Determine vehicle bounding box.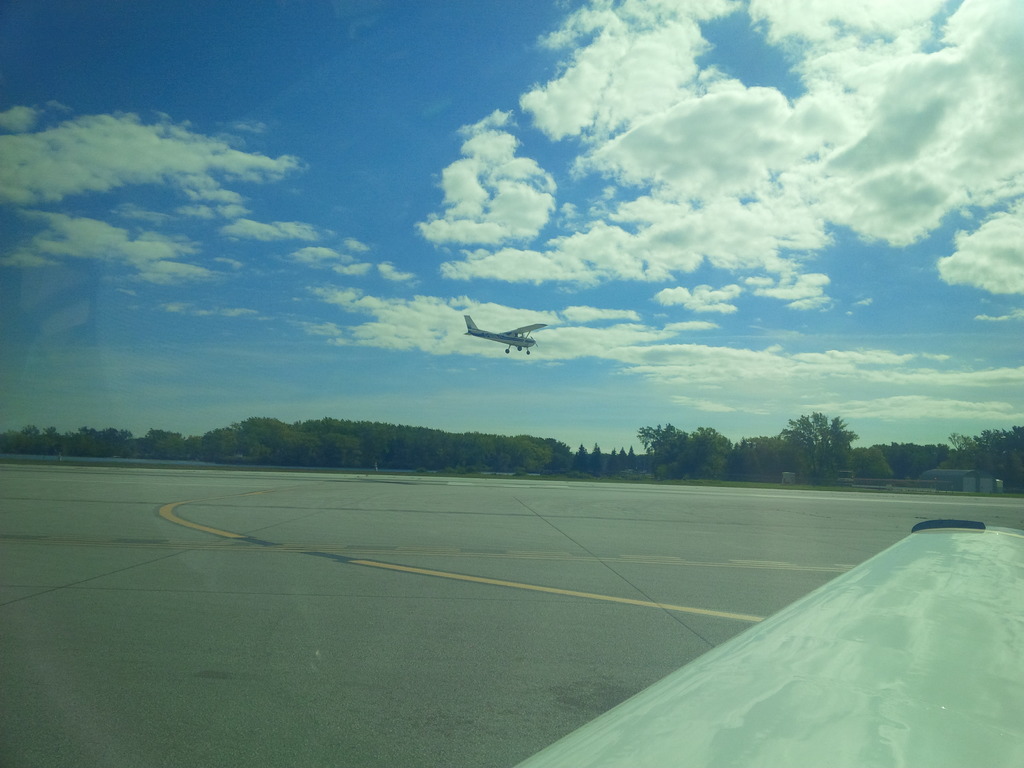
Determined: region(448, 297, 540, 369).
